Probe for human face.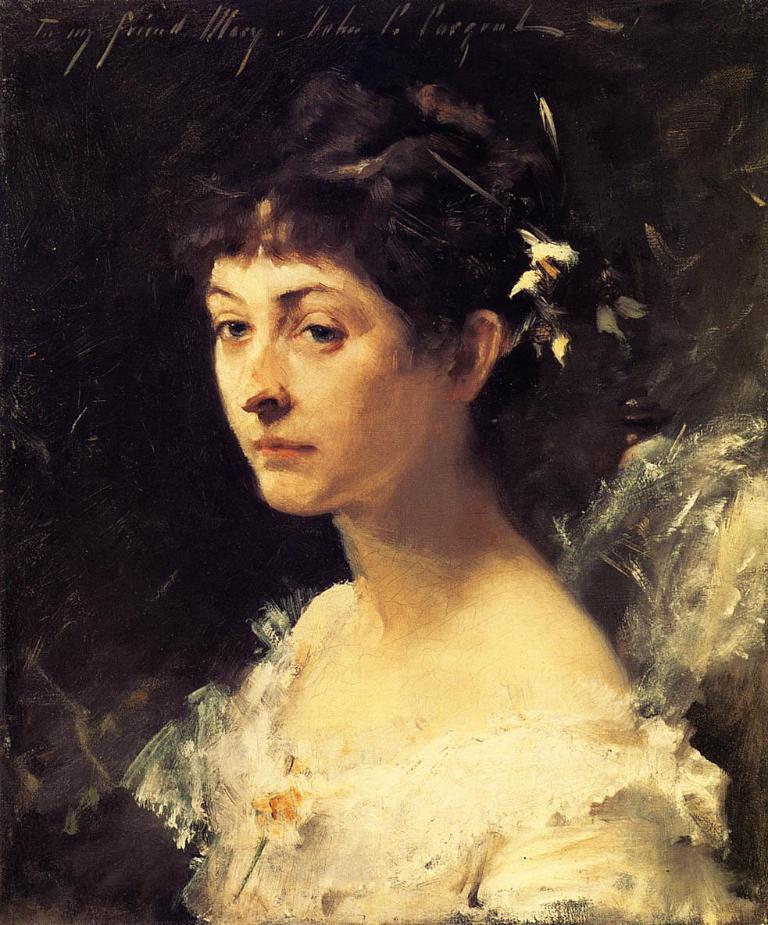
Probe result: BBox(198, 231, 426, 509).
